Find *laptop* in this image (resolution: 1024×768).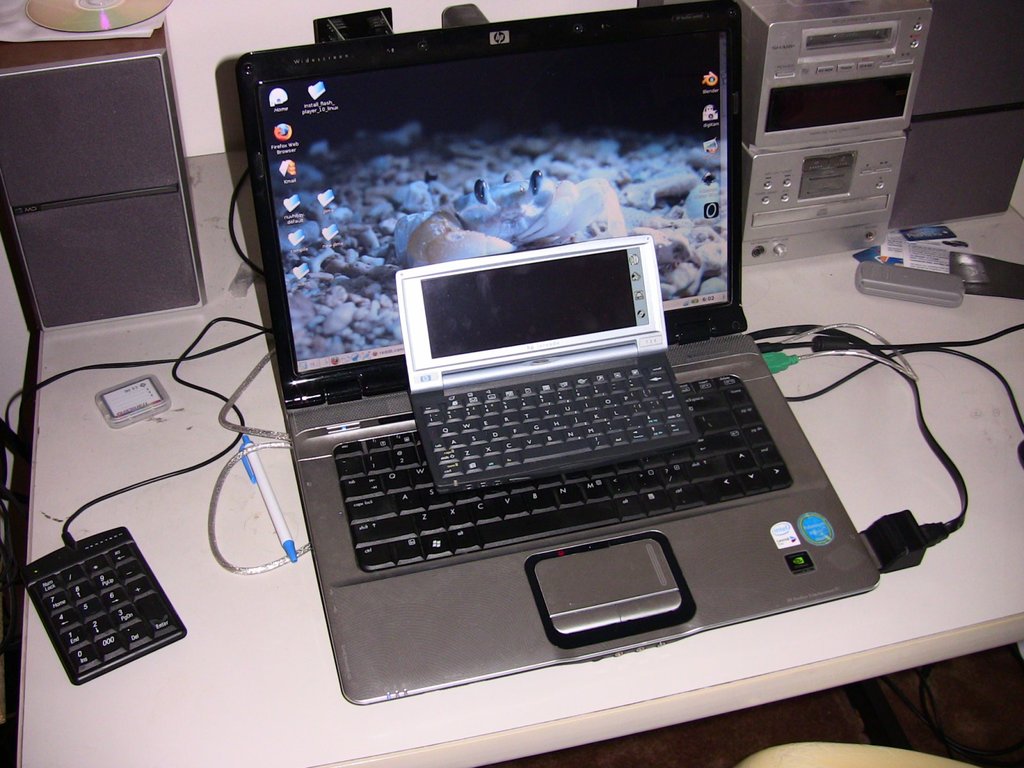
228/42/901/719.
